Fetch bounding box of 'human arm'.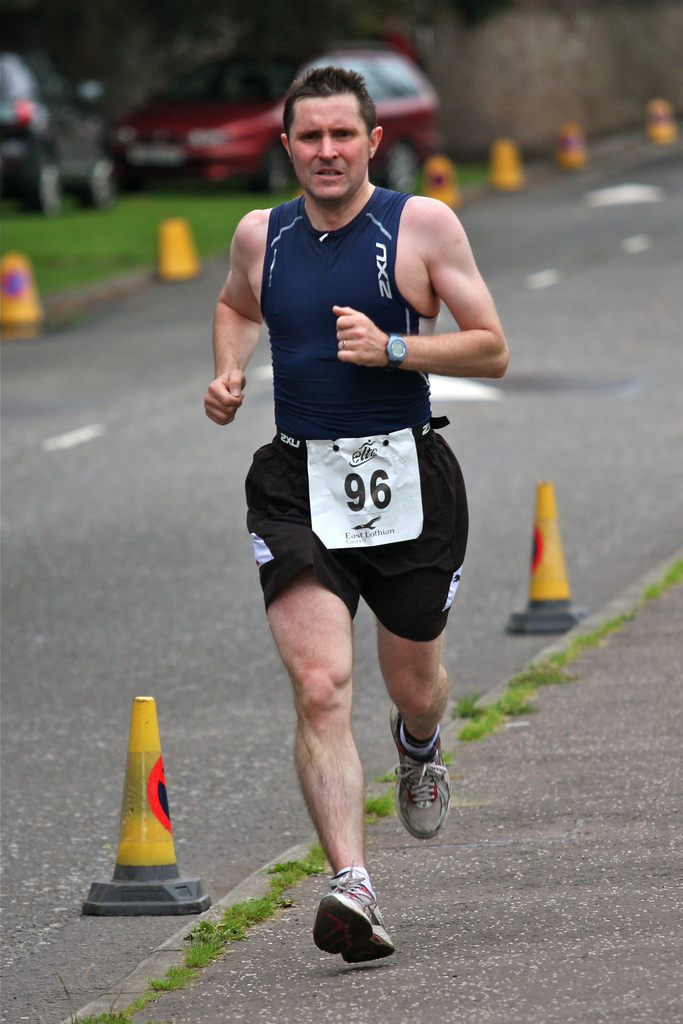
Bbox: 201 217 265 427.
